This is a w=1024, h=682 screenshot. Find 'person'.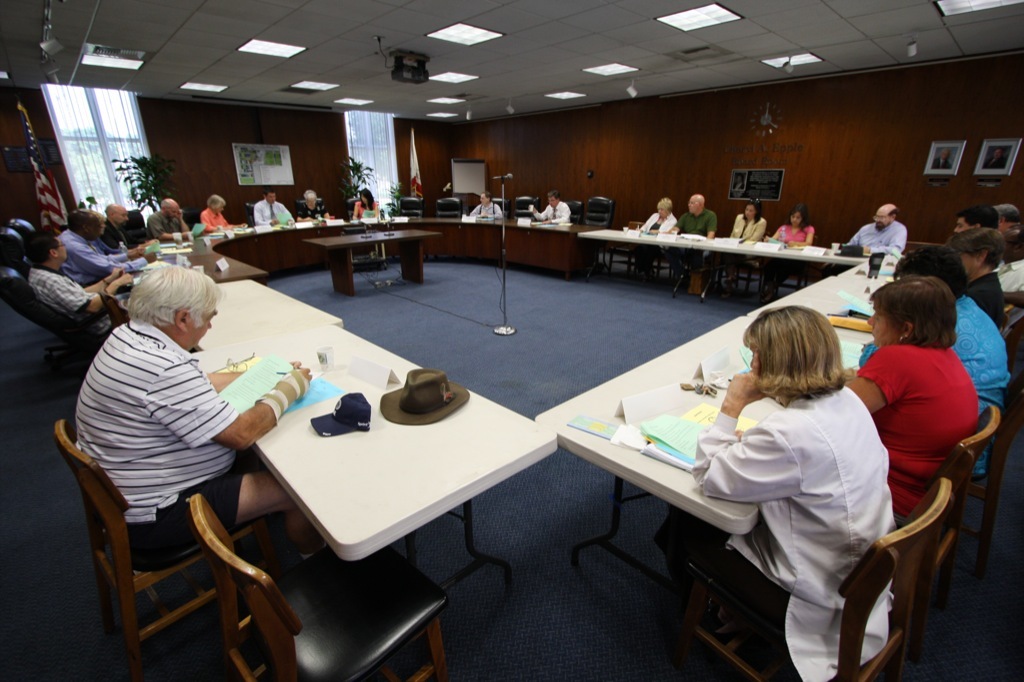
Bounding box: pyautogui.locateOnScreen(93, 200, 154, 251).
